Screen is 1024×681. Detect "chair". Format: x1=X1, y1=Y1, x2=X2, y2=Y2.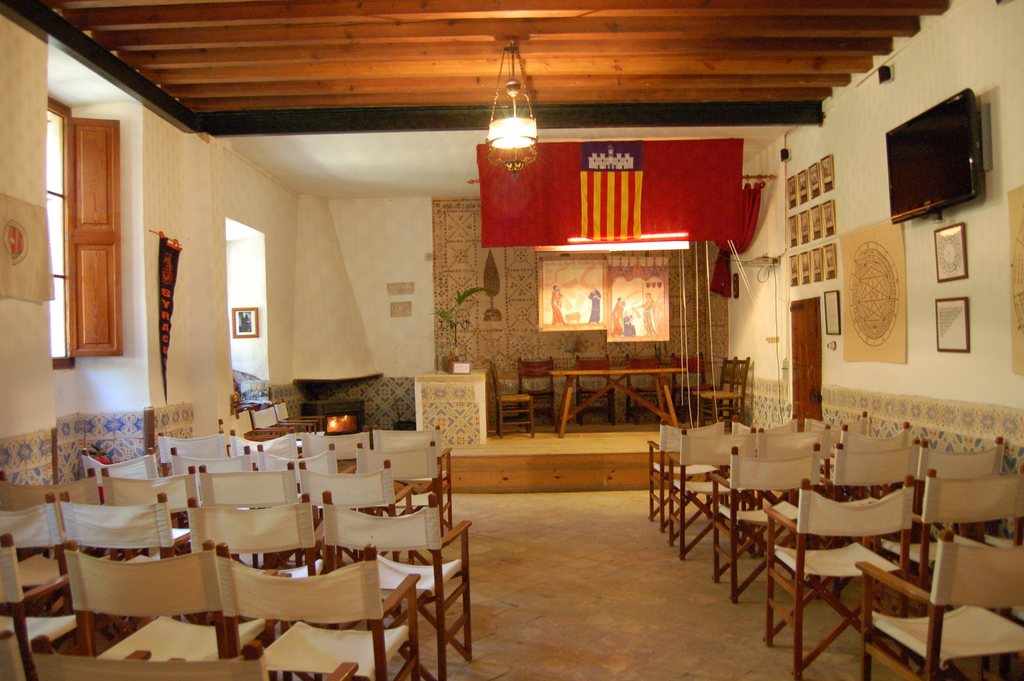
x1=59, y1=492, x2=174, y2=659.
